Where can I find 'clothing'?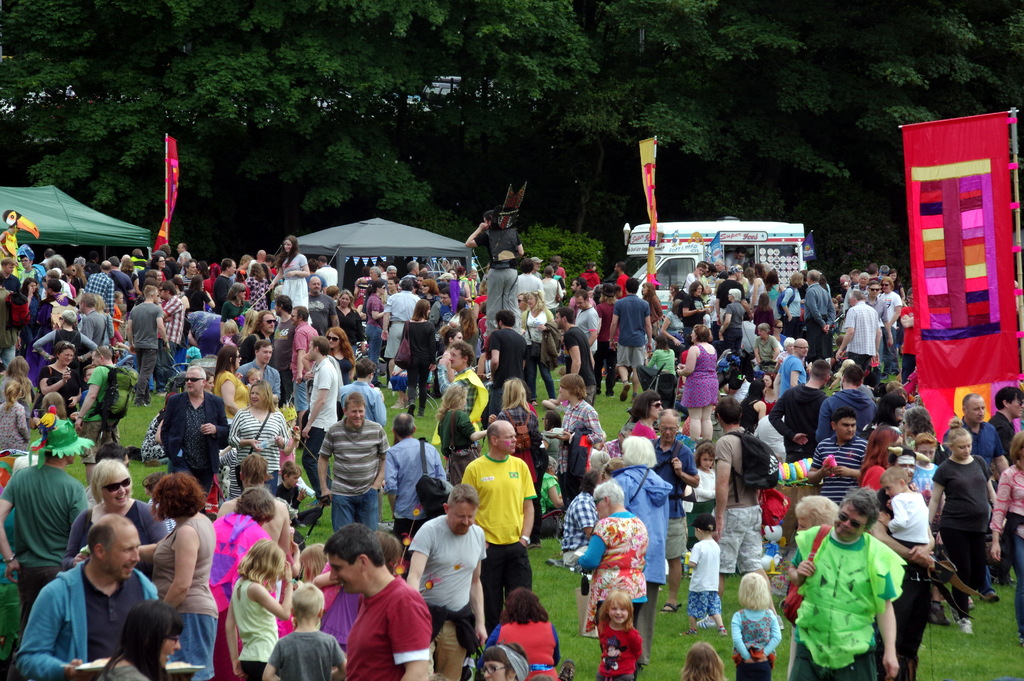
You can find it at [216,516,271,639].
